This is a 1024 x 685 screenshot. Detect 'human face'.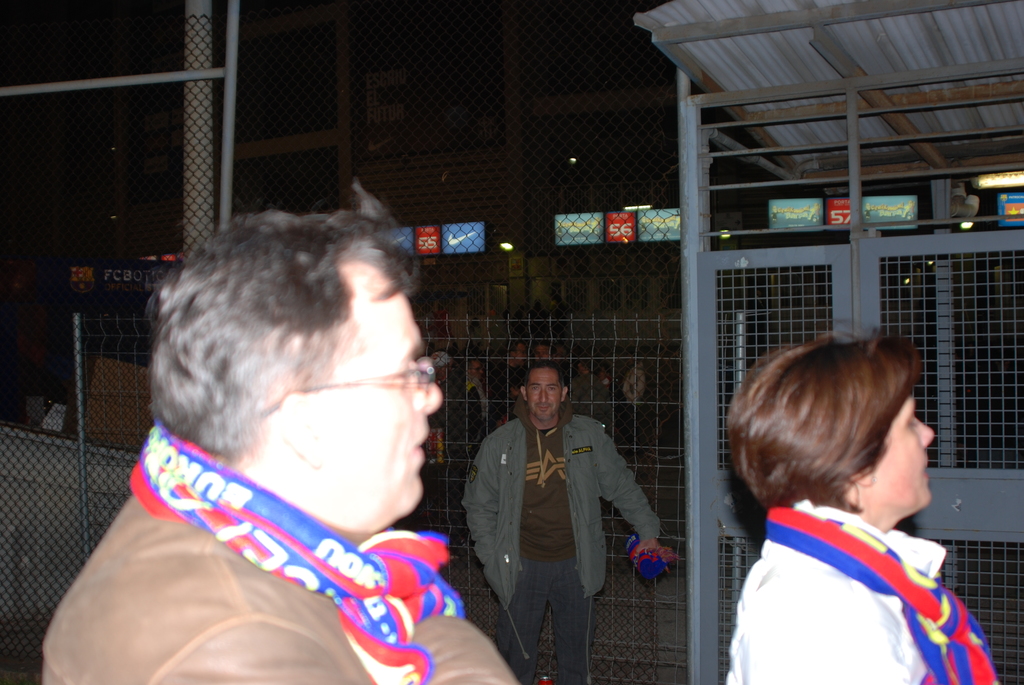
box=[529, 363, 561, 423].
